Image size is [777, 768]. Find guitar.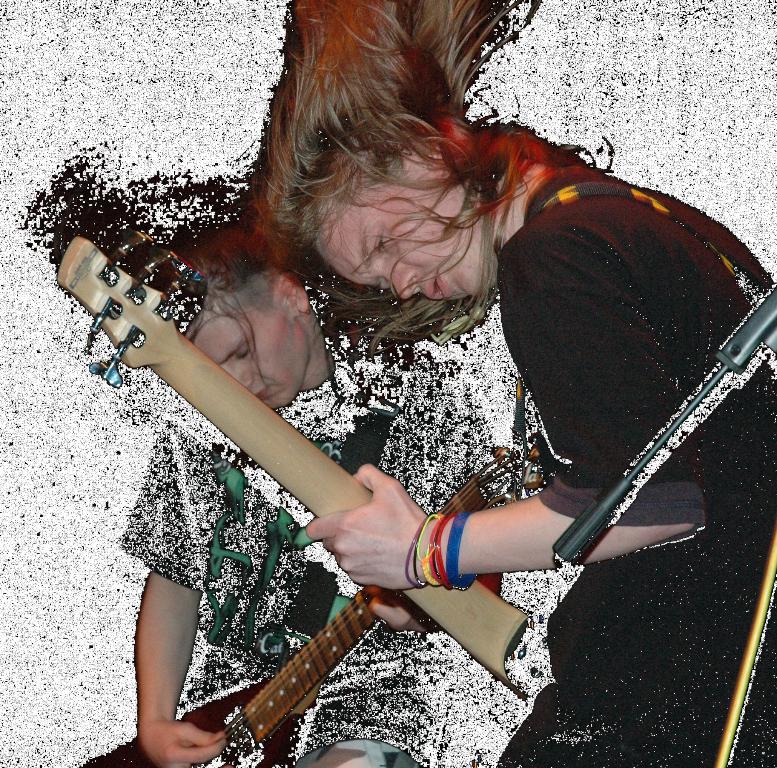
rect(34, 227, 566, 709).
